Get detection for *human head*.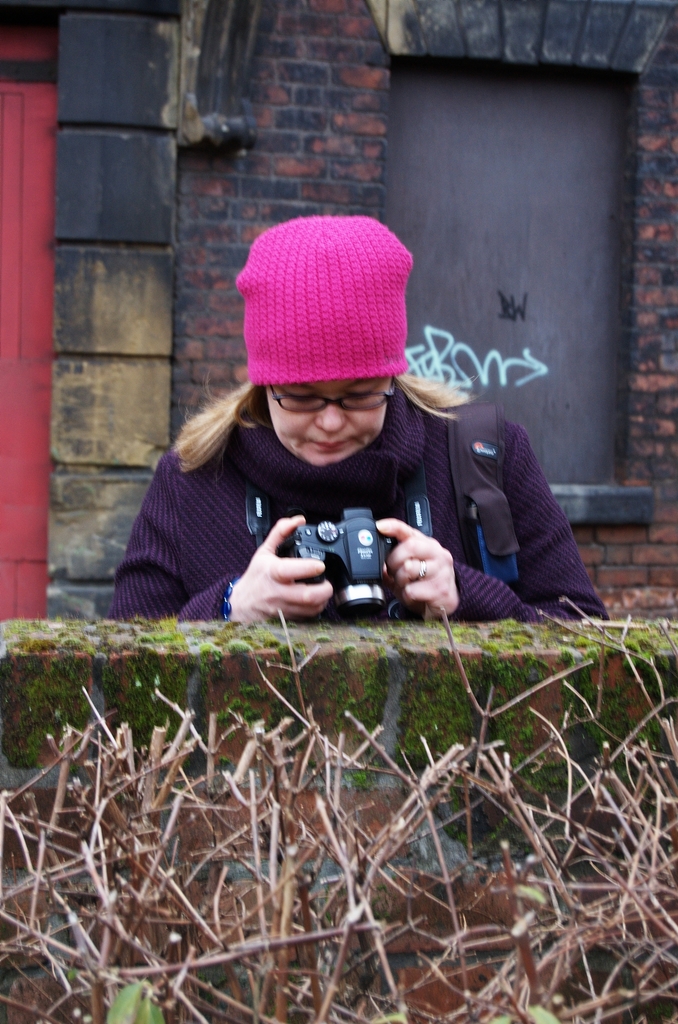
Detection: bbox=[231, 221, 430, 467].
